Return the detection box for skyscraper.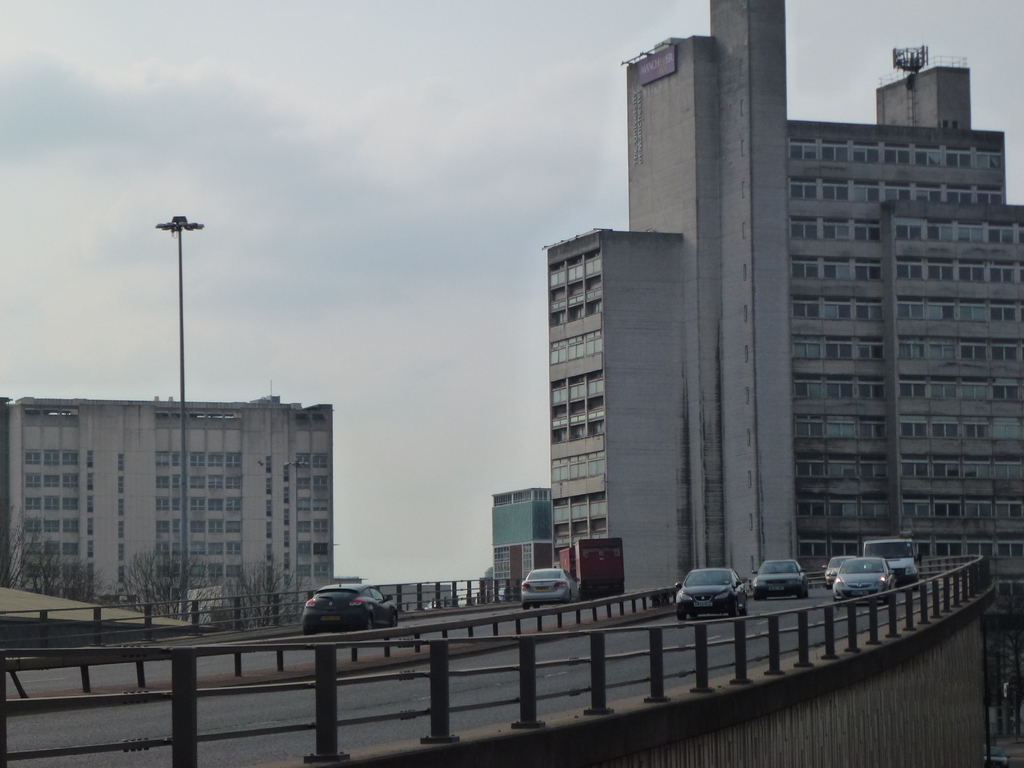
region(0, 395, 338, 618).
